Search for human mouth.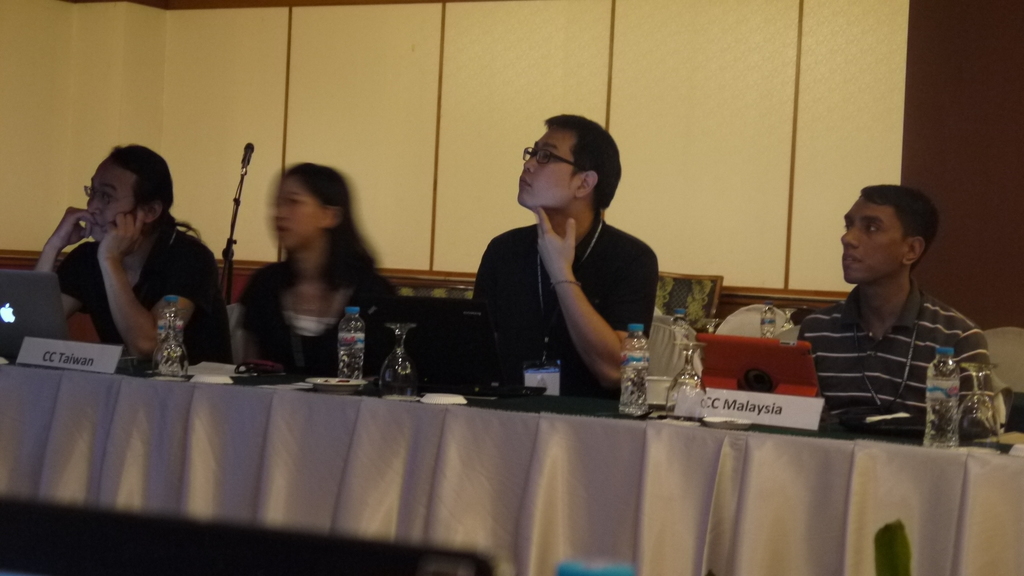
Found at (x1=845, y1=255, x2=857, y2=262).
